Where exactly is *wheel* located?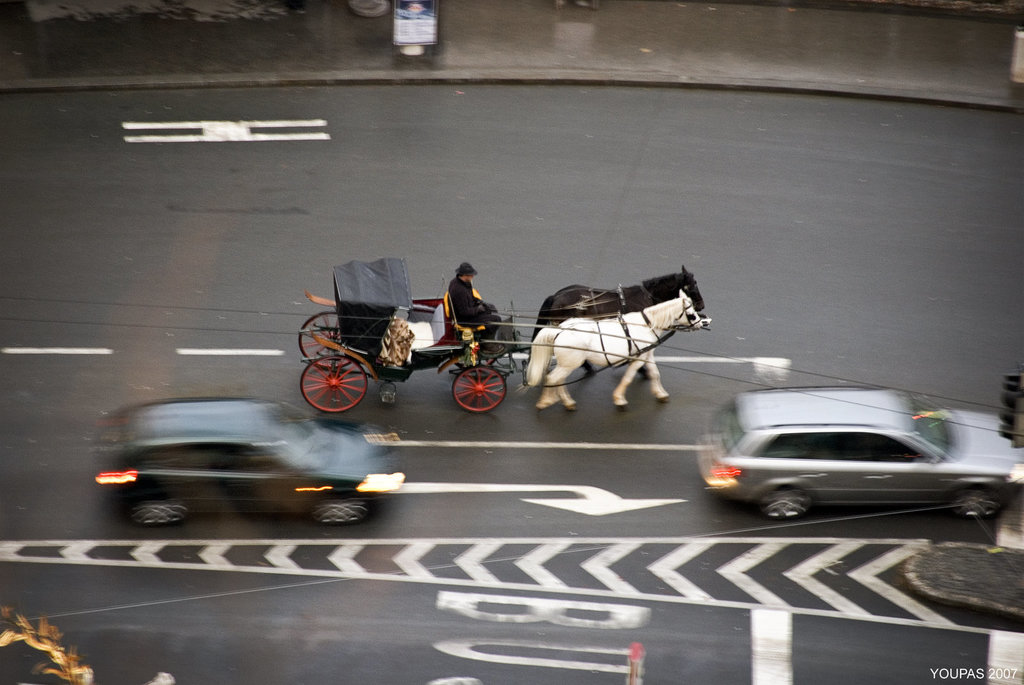
Its bounding box is bbox=[132, 496, 178, 526].
